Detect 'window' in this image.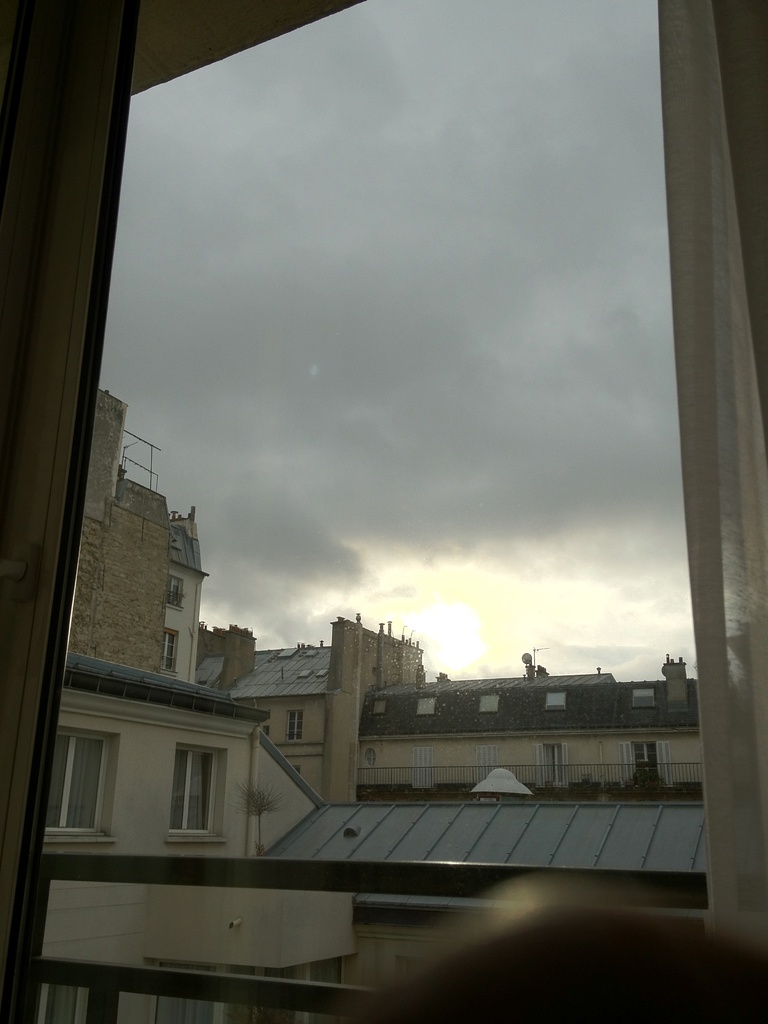
Detection: x1=164 y1=570 x2=184 y2=612.
